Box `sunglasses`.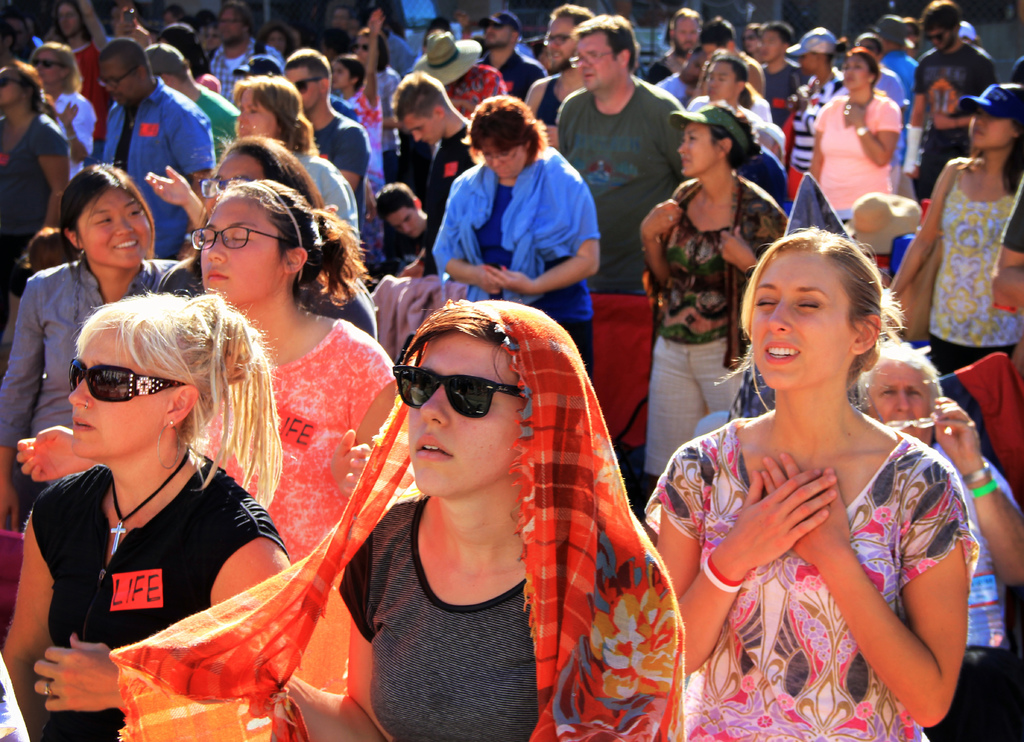
bbox=[68, 356, 181, 402].
